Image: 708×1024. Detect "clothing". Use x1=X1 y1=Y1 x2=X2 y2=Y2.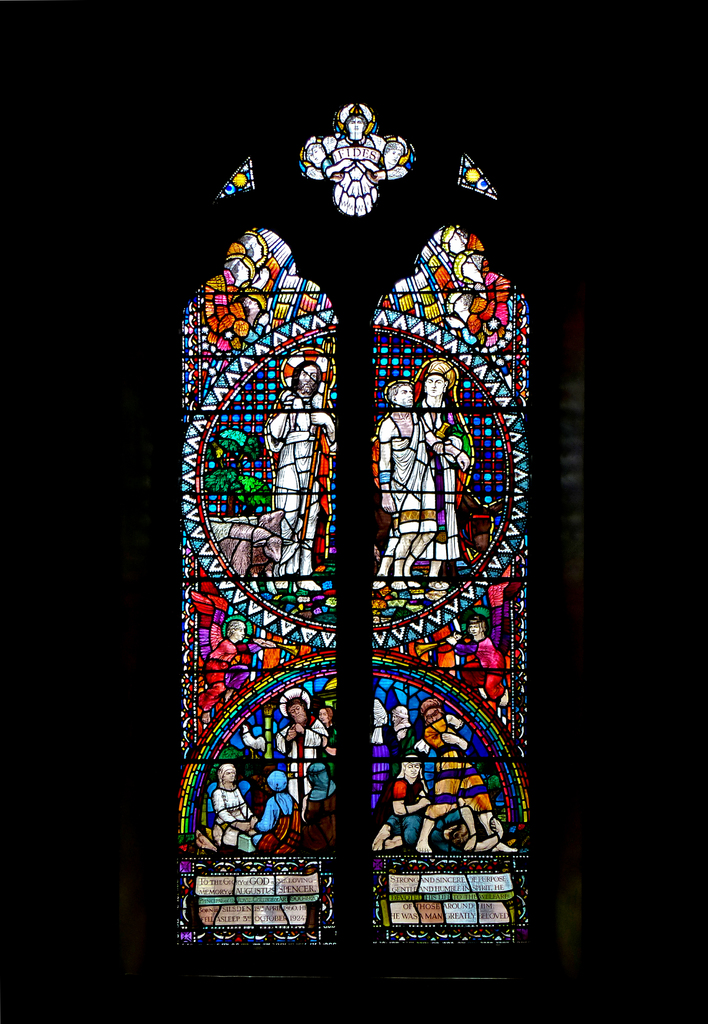
x1=217 y1=792 x2=294 y2=846.
